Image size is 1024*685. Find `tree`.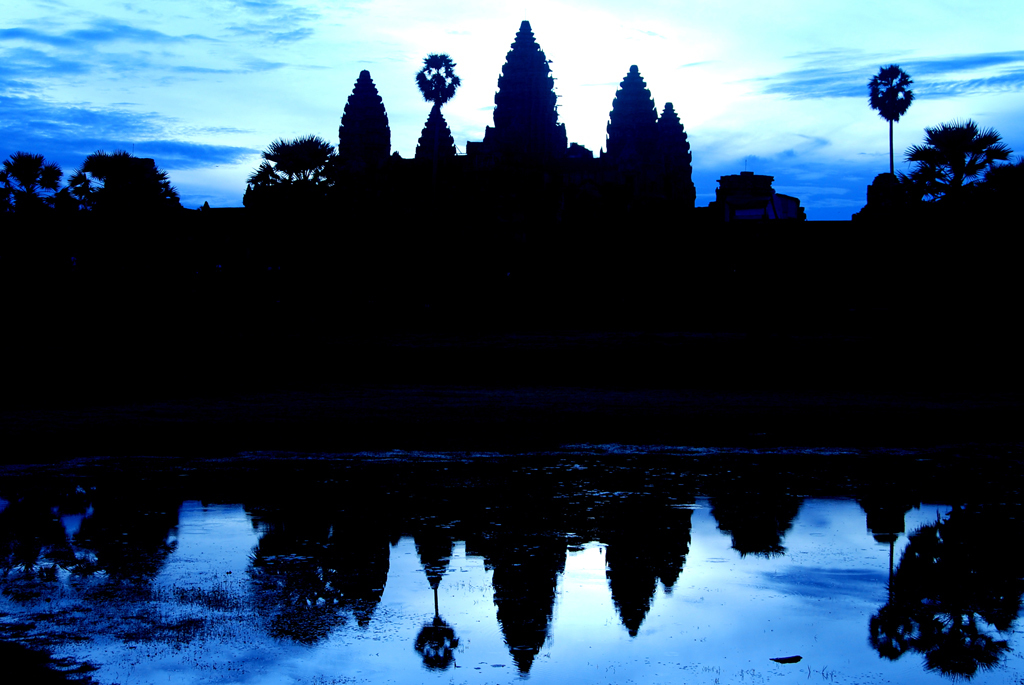
locate(80, 146, 131, 187).
